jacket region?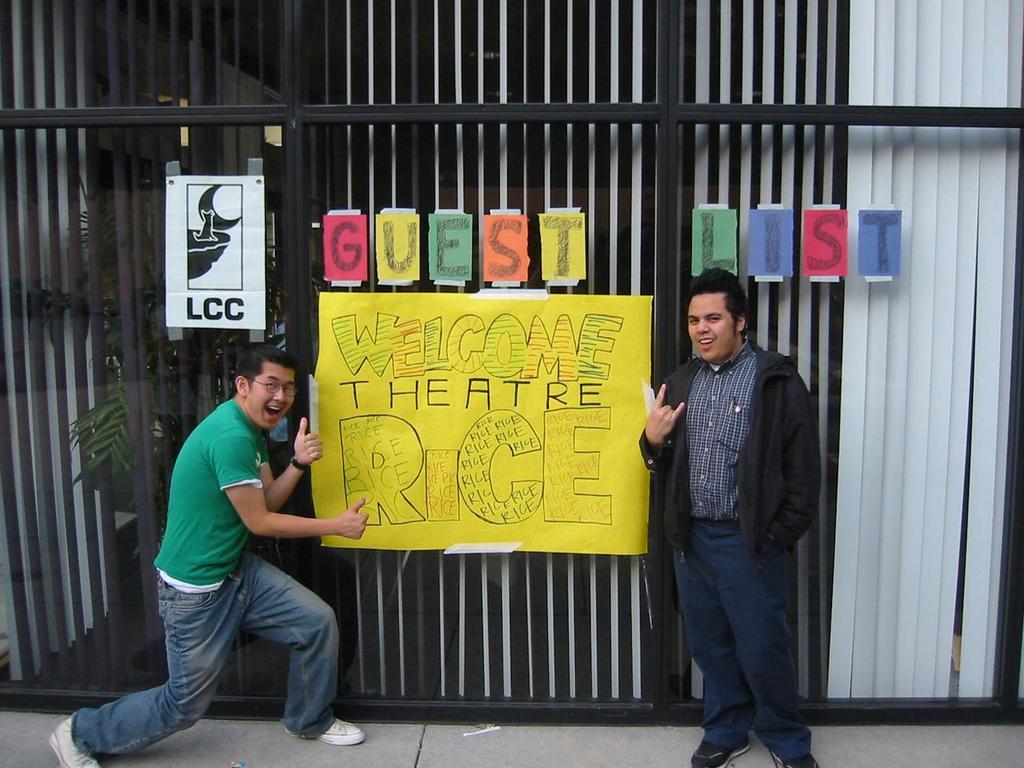
(640, 337, 821, 546)
